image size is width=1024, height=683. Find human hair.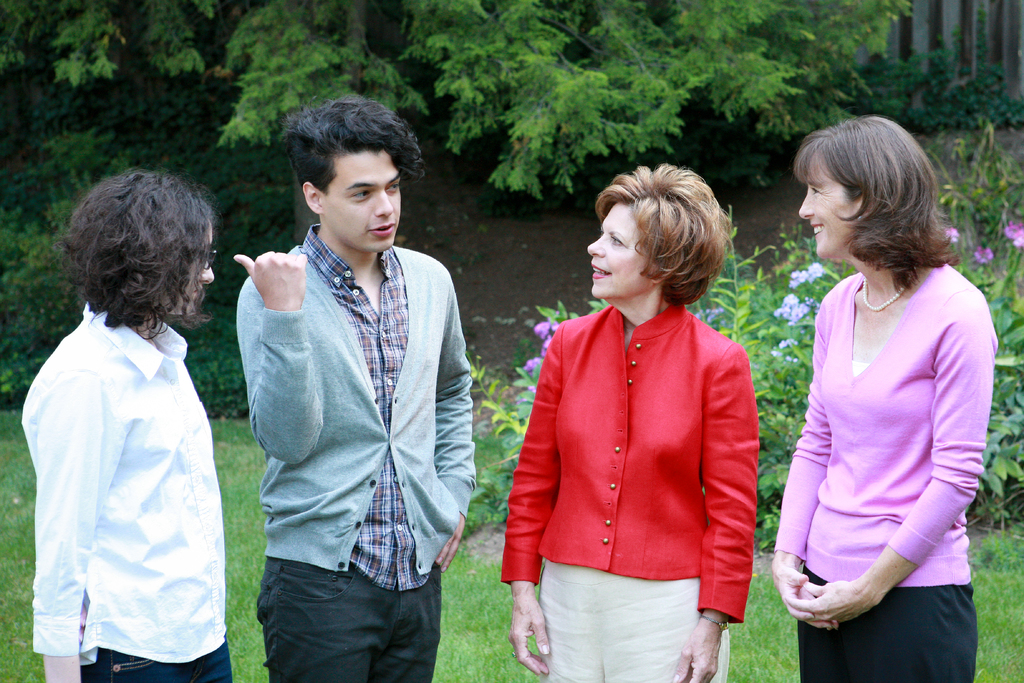
<bbox>277, 94, 427, 196</bbox>.
